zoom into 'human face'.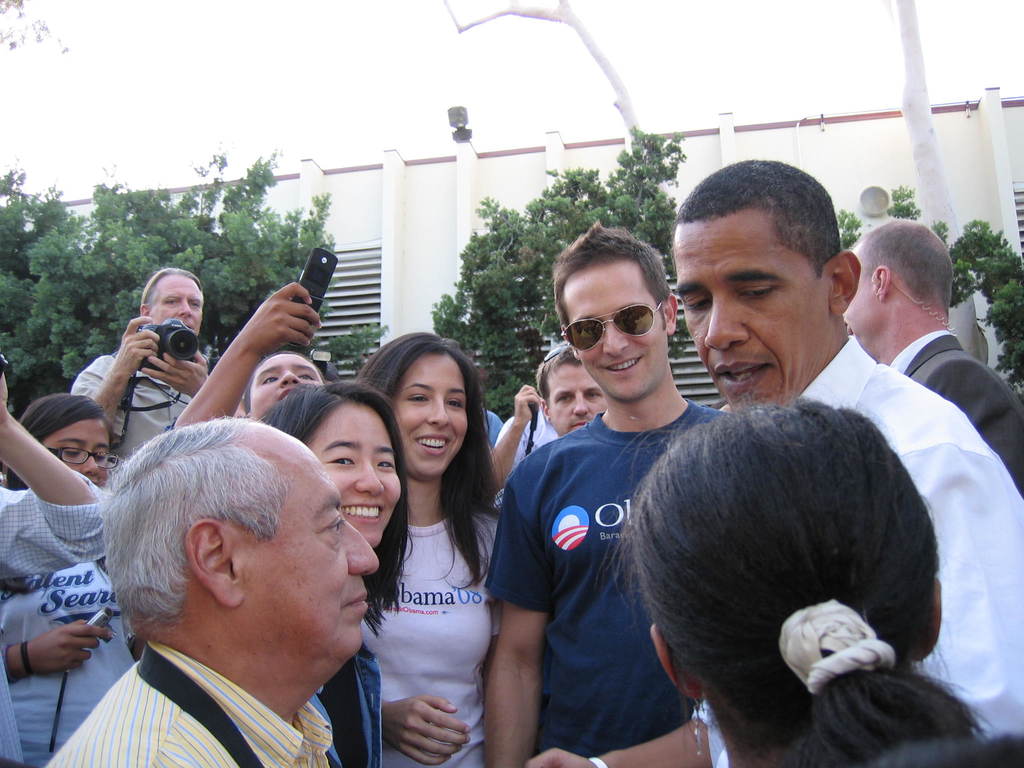
Zoom target: x1=668, y1=207, x2=822, y2=404.
